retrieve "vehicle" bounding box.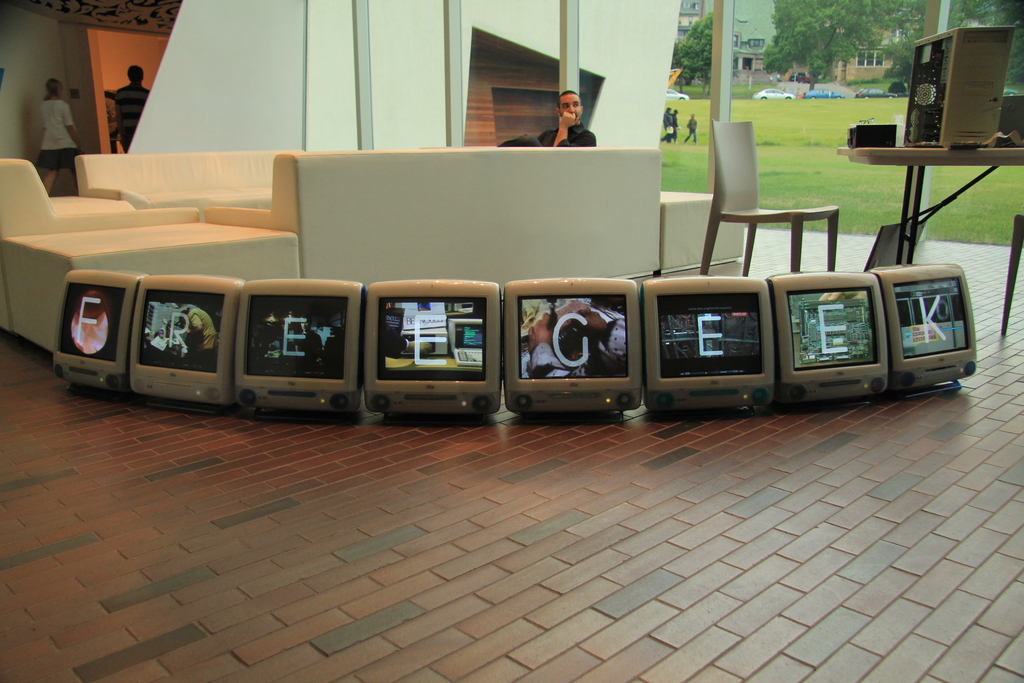
Bounding box: crop(851, 84, 898, 99).
